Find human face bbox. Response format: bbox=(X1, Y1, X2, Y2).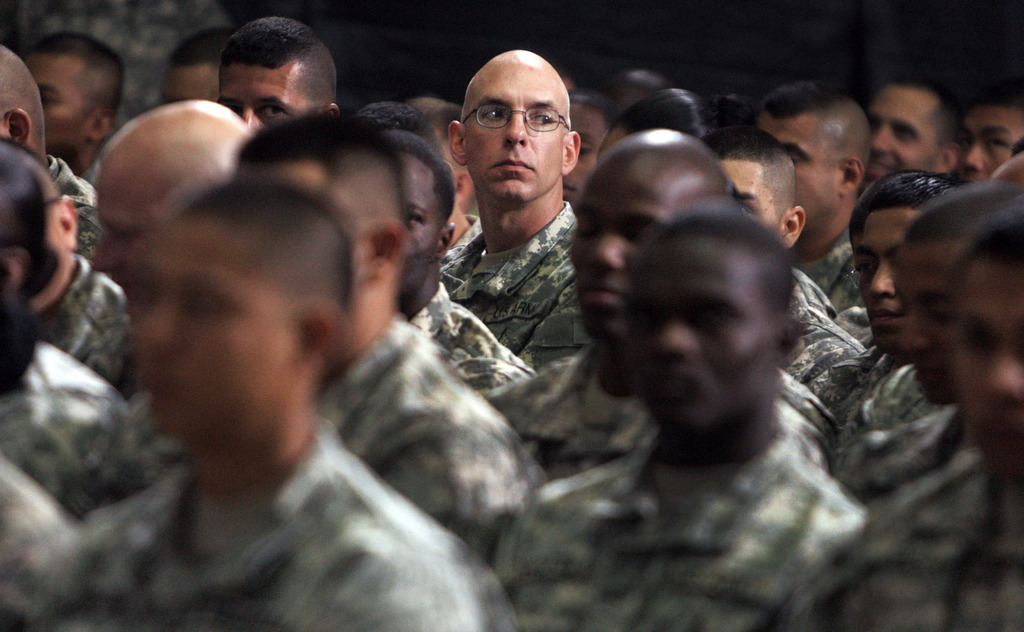
bbox=(755, 106, 842, 223).
